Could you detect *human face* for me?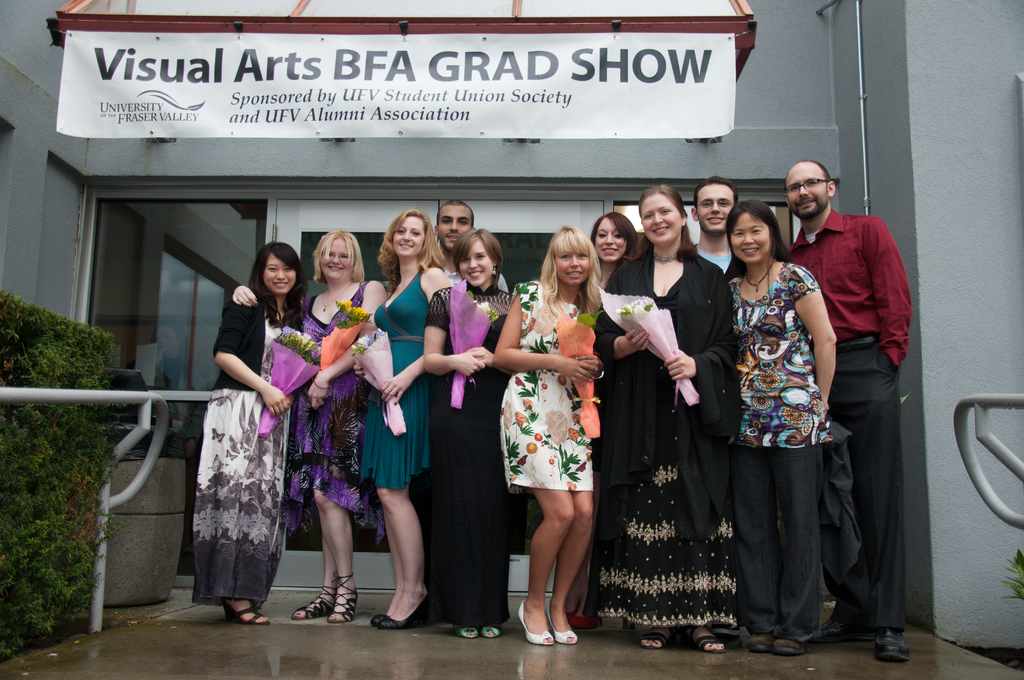
Detection result: locate(640, 197, 680, 245).
